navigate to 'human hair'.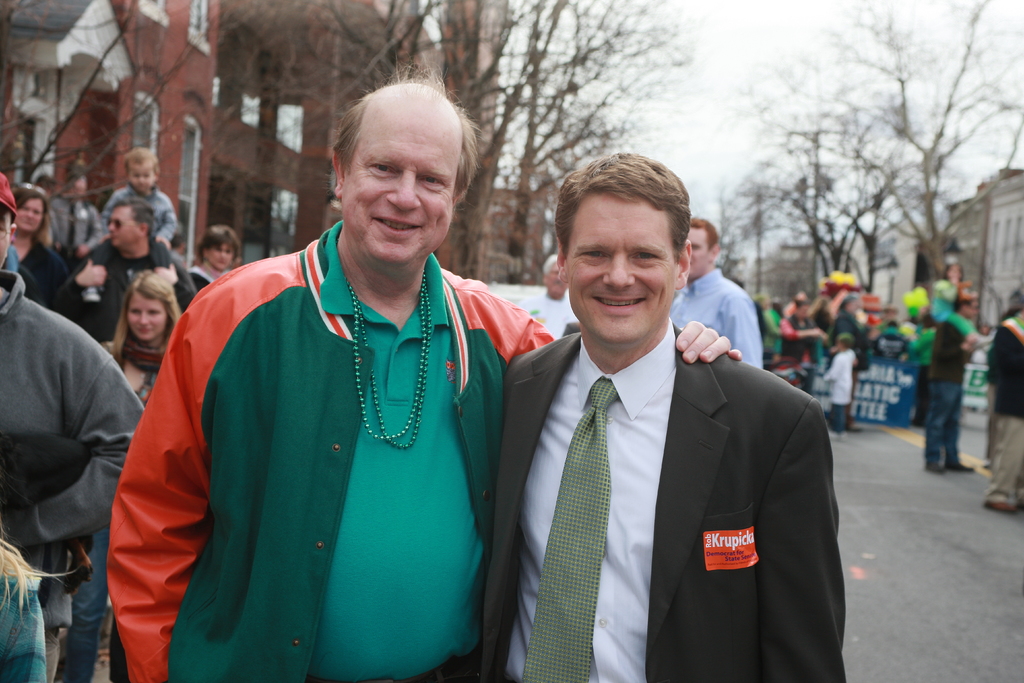
Navigation target: crop(9, 183, 51, 252).
